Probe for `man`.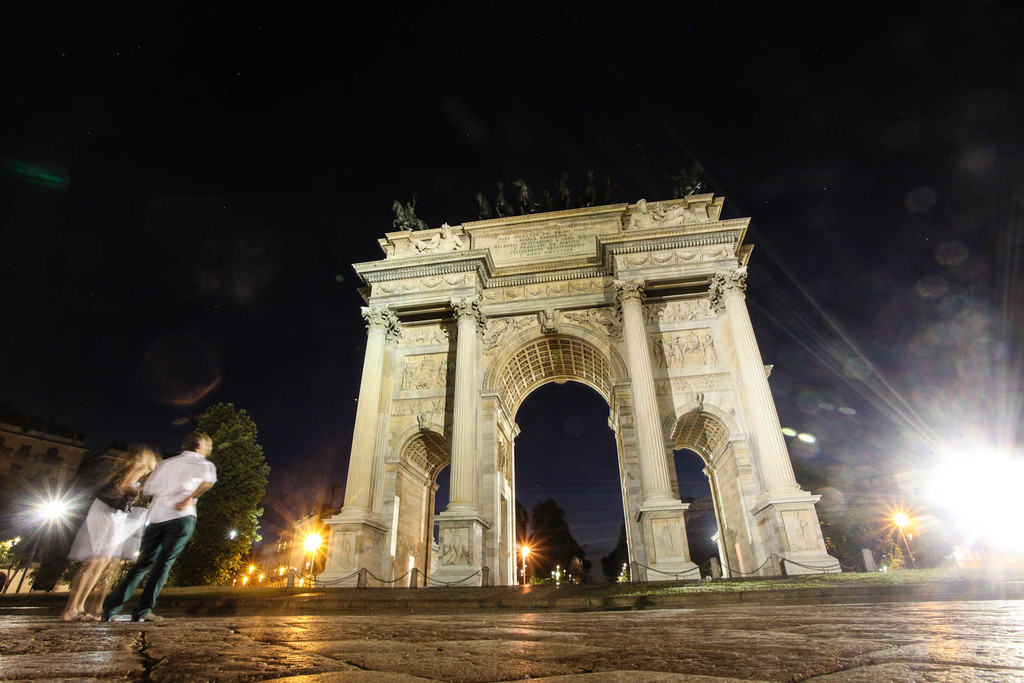
Probe result: bbox=[401, 223, 468, 255].
